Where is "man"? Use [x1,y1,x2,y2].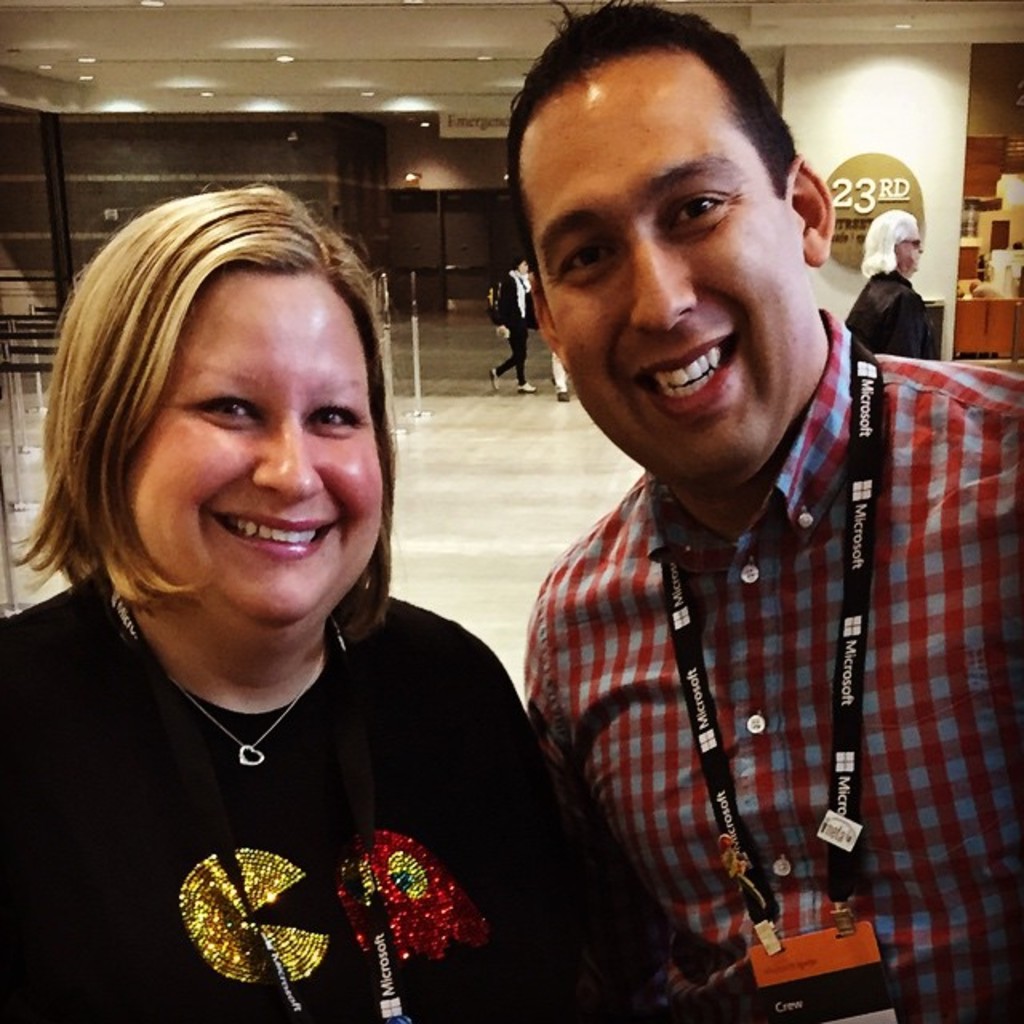
[843,214,939,381].
